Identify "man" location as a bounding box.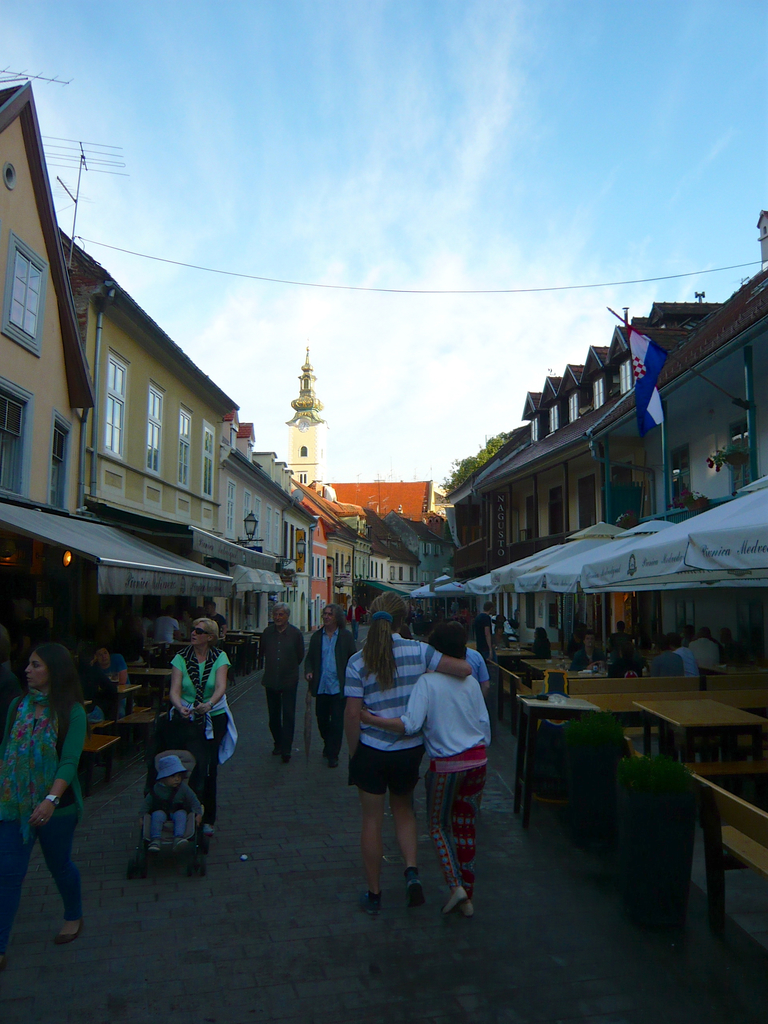
detection(200, 604, 228, 639).
